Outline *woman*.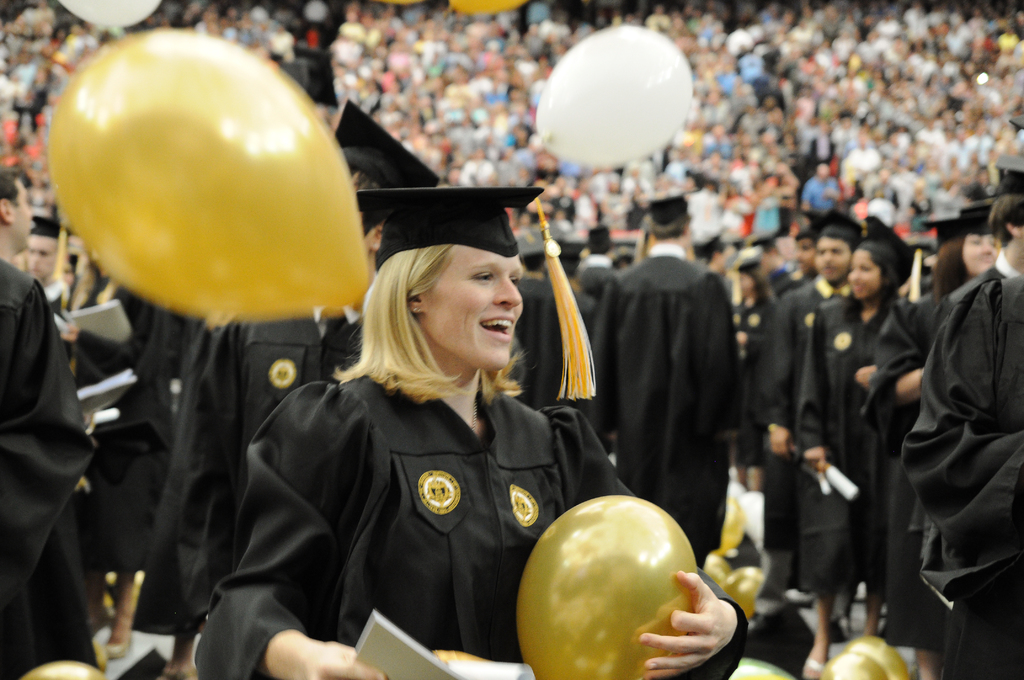
Outline: [851,208,1002,679].
